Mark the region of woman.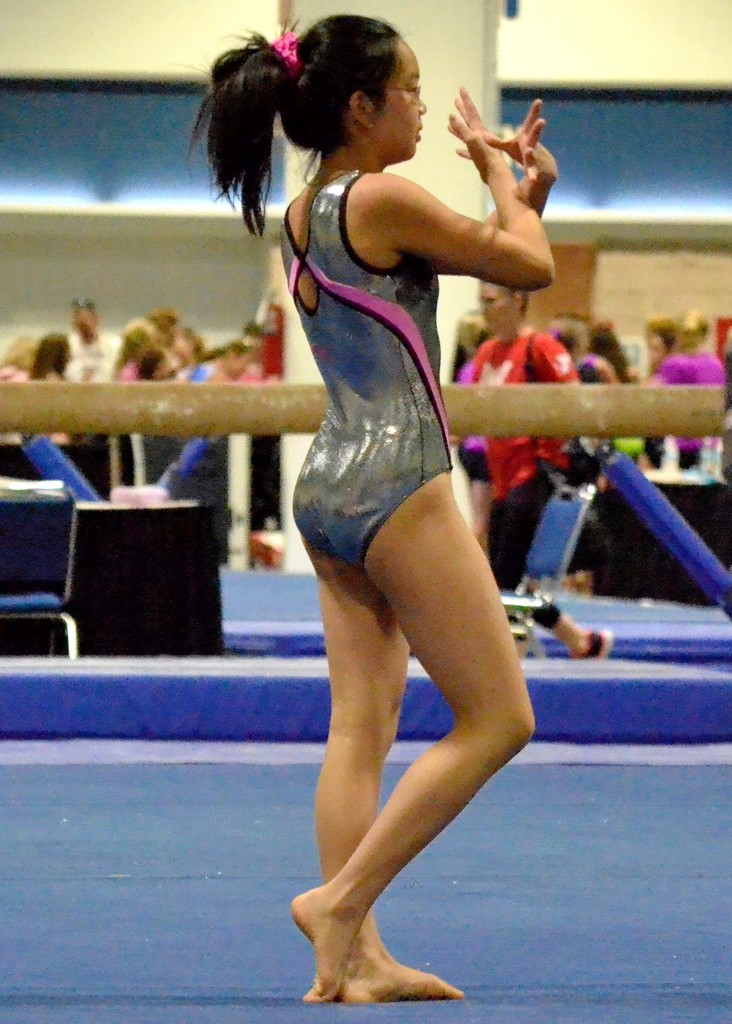
Region: (left=220, top=39, right=573, bottom=979).
